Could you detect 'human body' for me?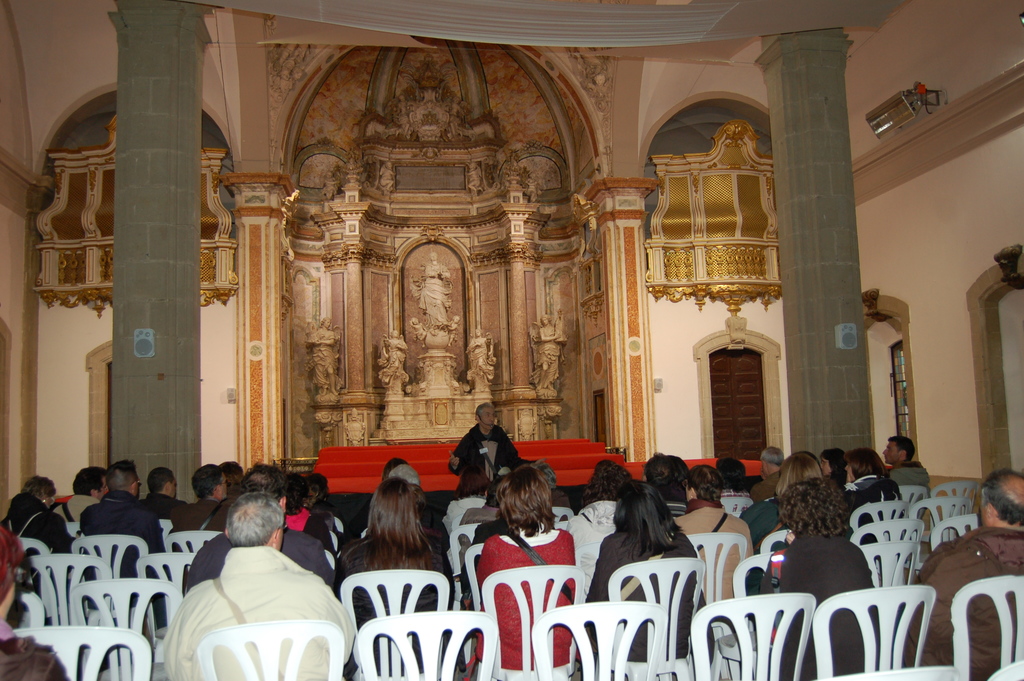
Detection result: {"x1": 446, "y1": 315, "x2": 460, "y2": 348}.
